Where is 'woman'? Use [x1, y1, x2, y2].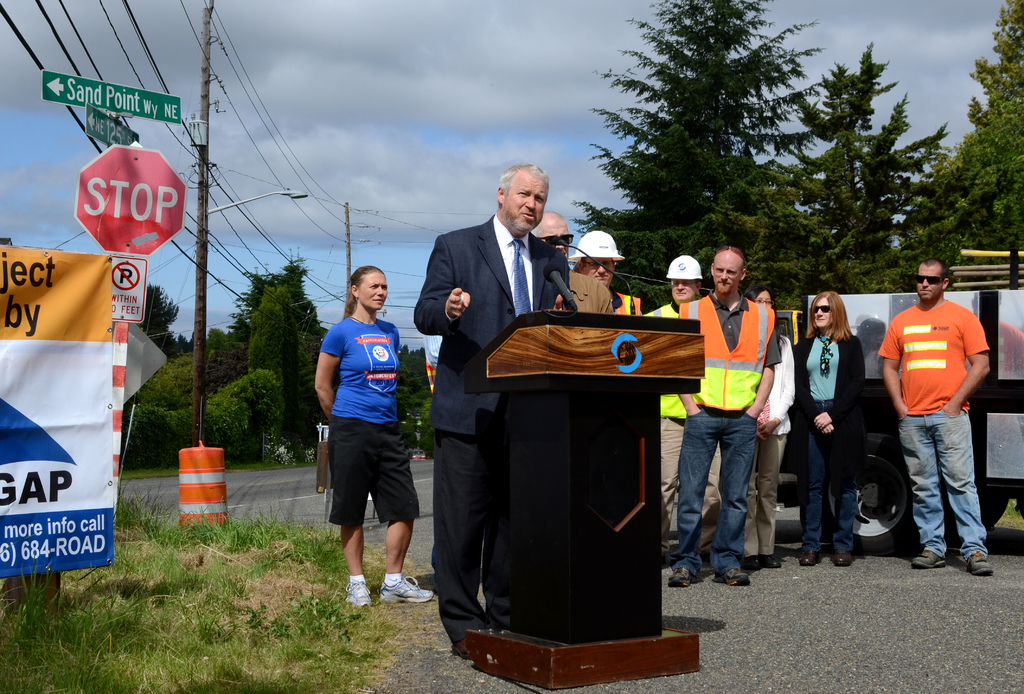
[313, 271, 434, 606].
